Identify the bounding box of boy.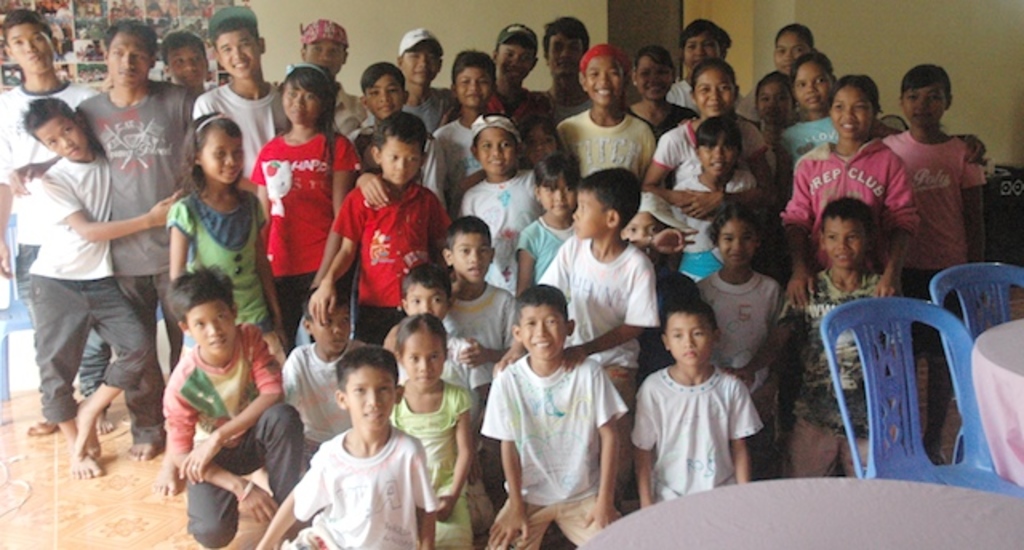
left=437, top=227, right=533, bottom=417.
